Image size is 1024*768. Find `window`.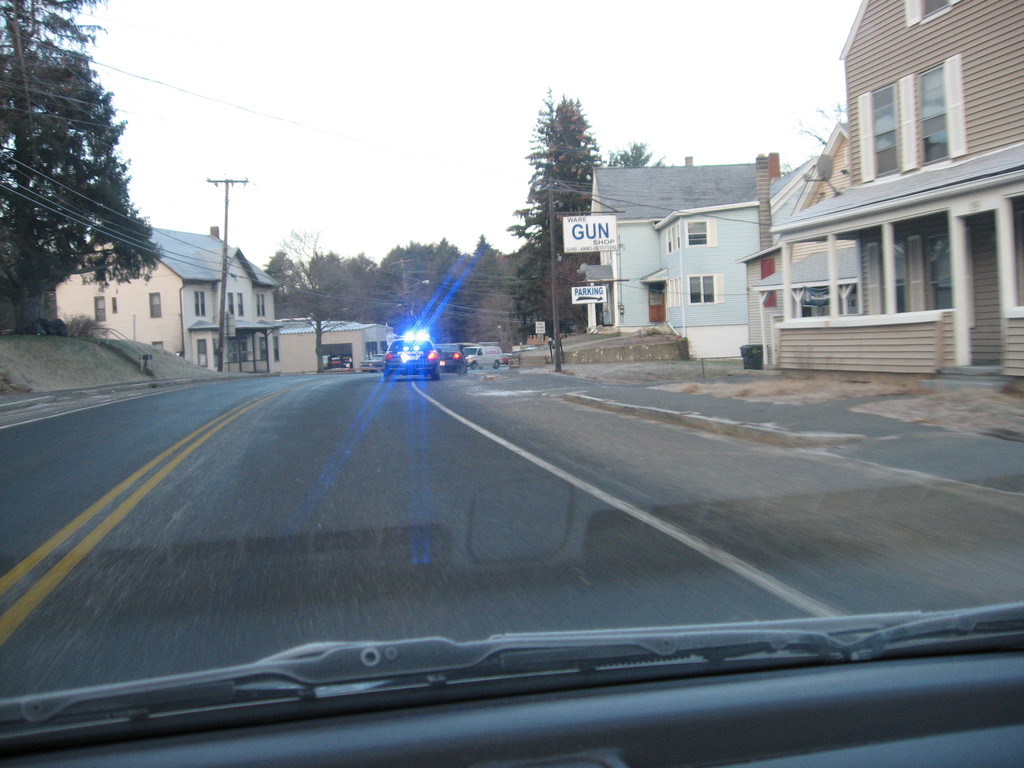
box=[890, 277, 905, 317].
